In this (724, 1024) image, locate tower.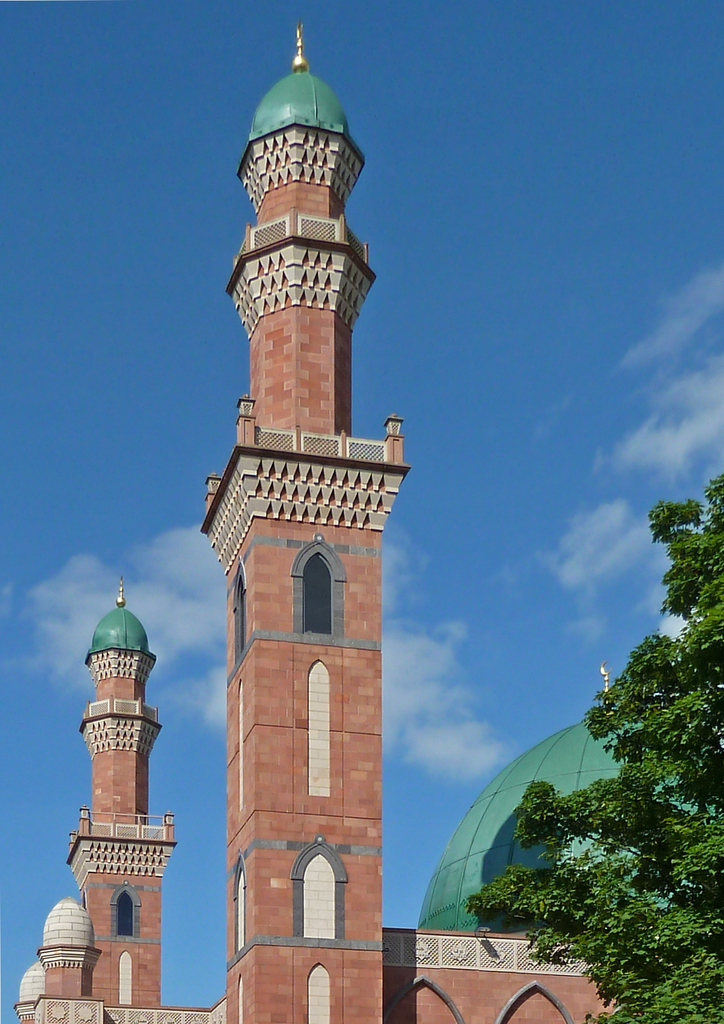
Bounding box: (191,44,417,973).
